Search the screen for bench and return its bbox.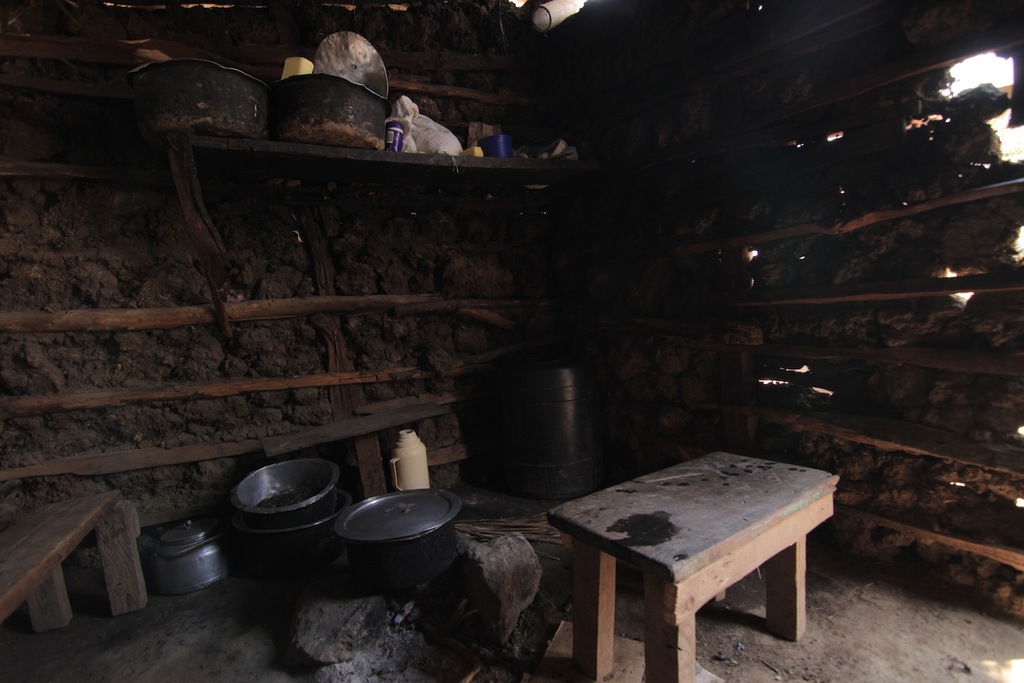
Found: [left=0, top=491, right=144, bottom=620].
